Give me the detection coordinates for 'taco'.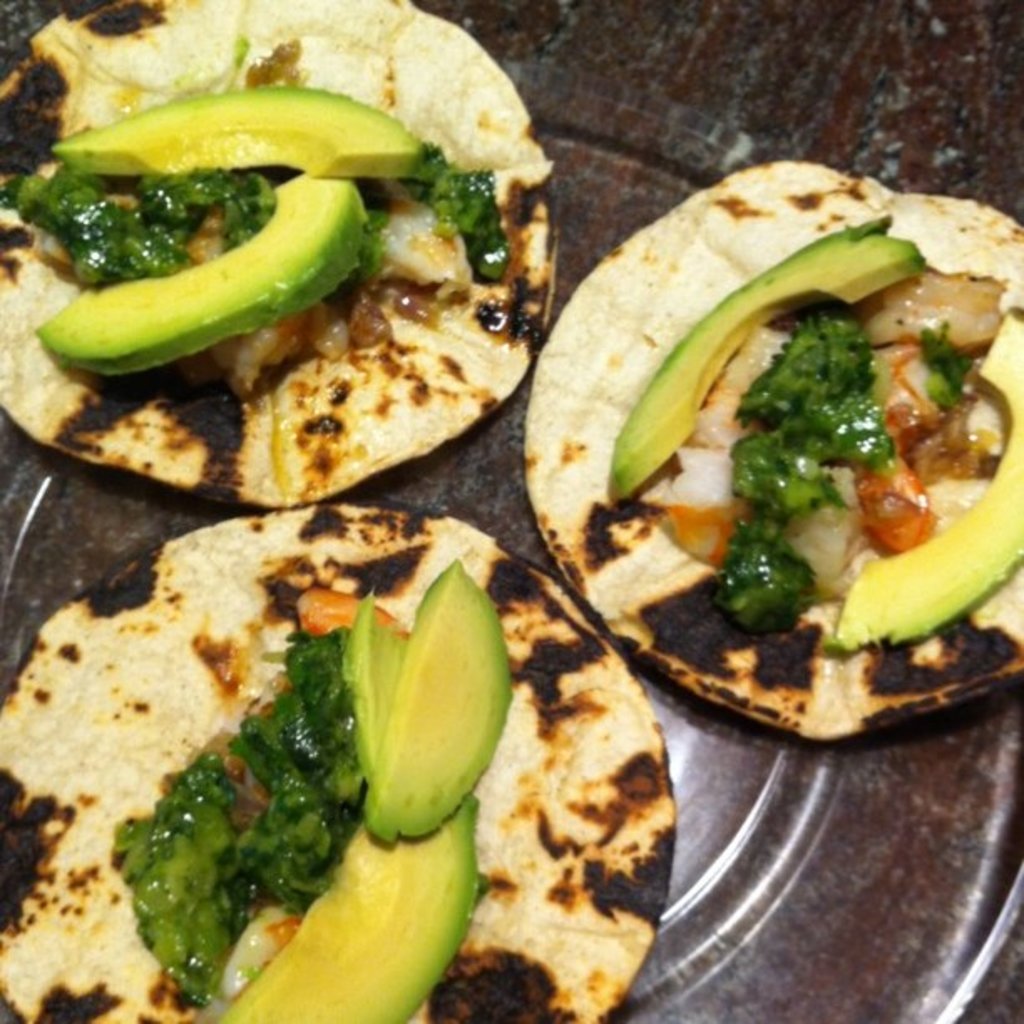
bbox=(547, 154, 1016, 761).
